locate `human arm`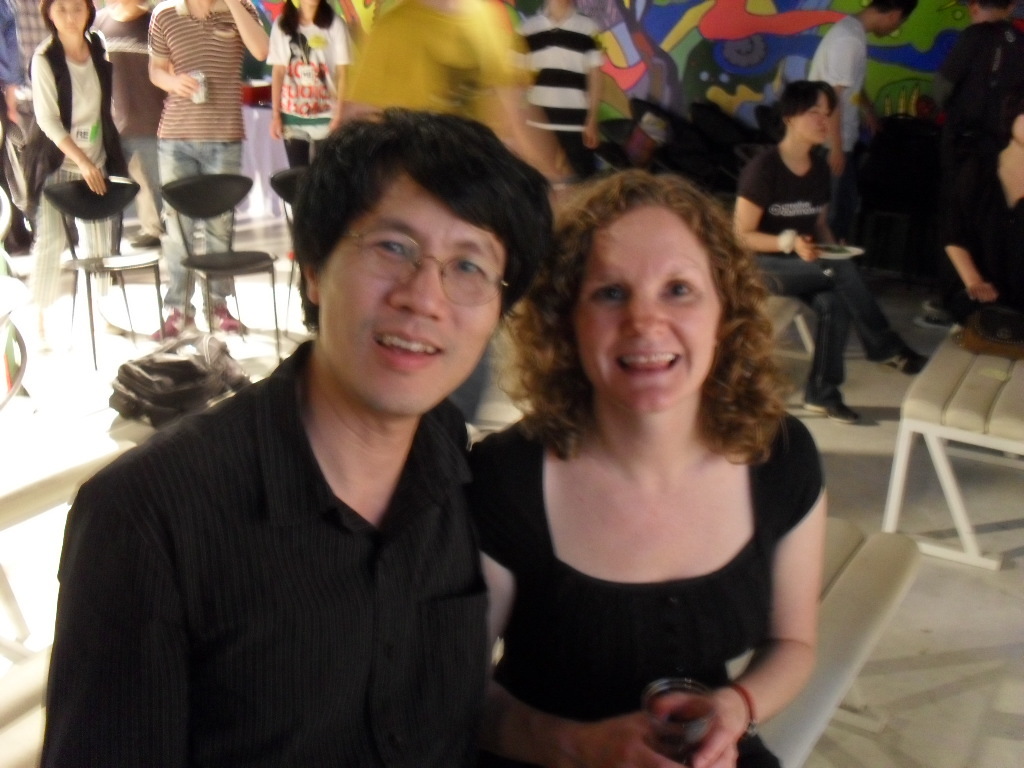
35/50/107/194
